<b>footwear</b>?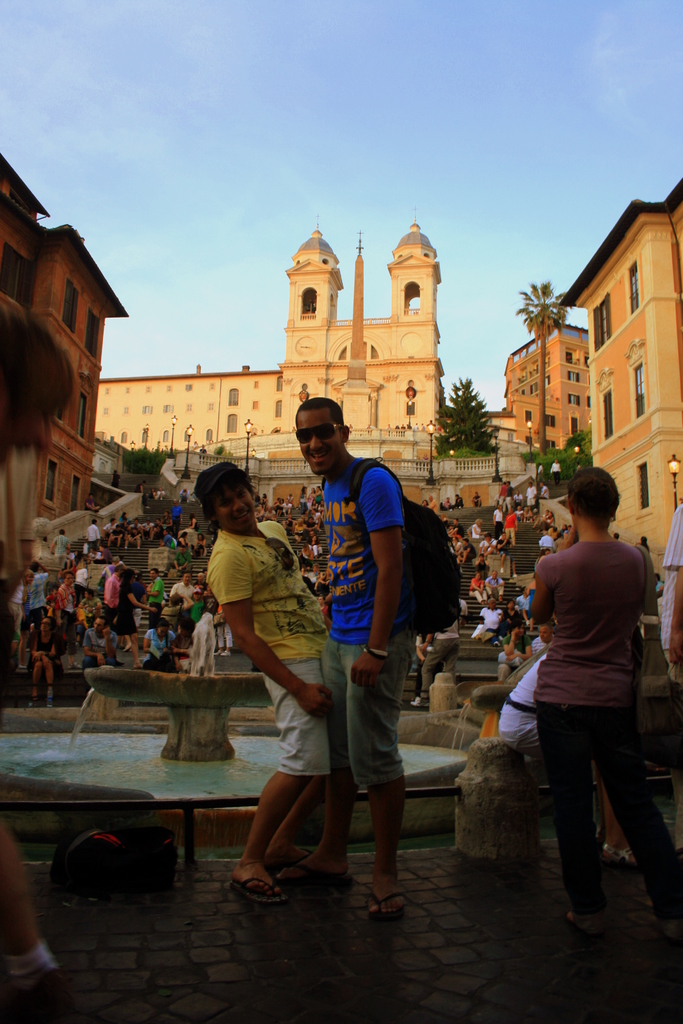
bbox=[4, 963, 79, 1023]
